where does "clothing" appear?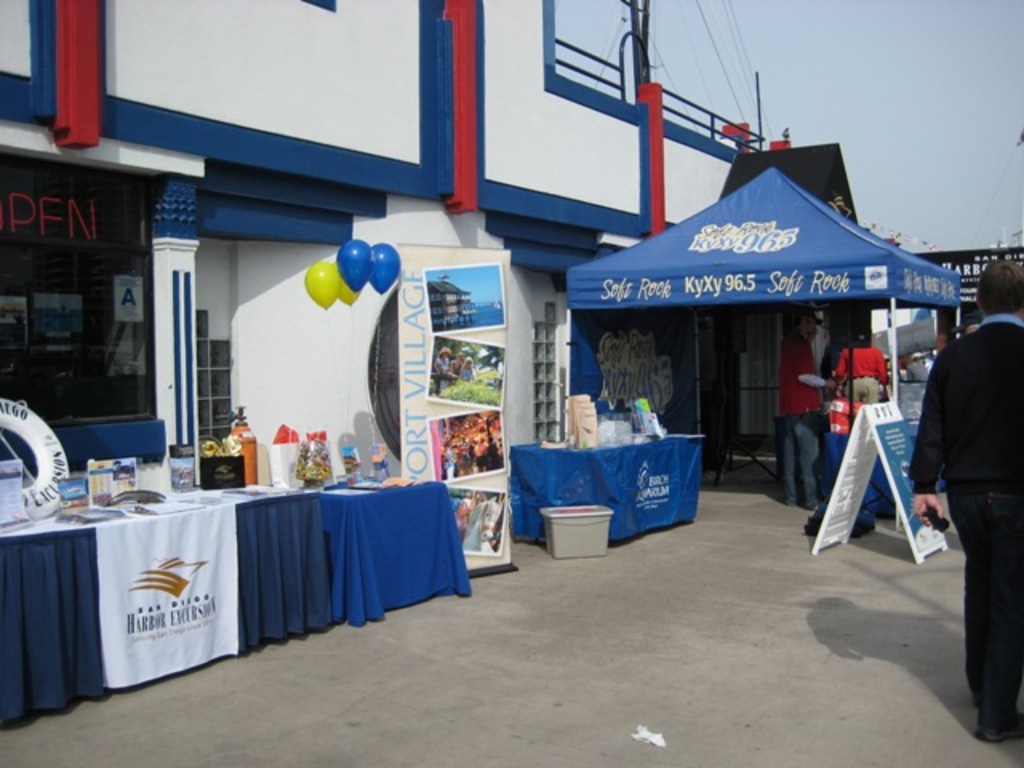
Appears at bbox=[781, 326, 826, 506].
